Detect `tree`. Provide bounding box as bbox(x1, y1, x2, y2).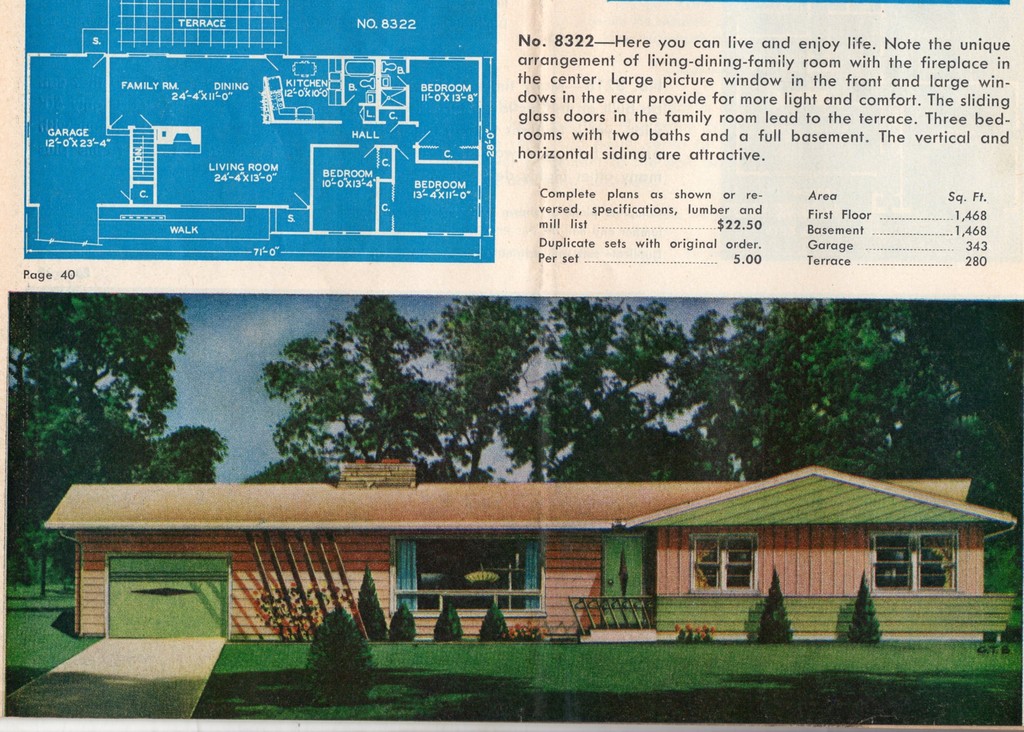
bbox(270, 282, 550, 475).
